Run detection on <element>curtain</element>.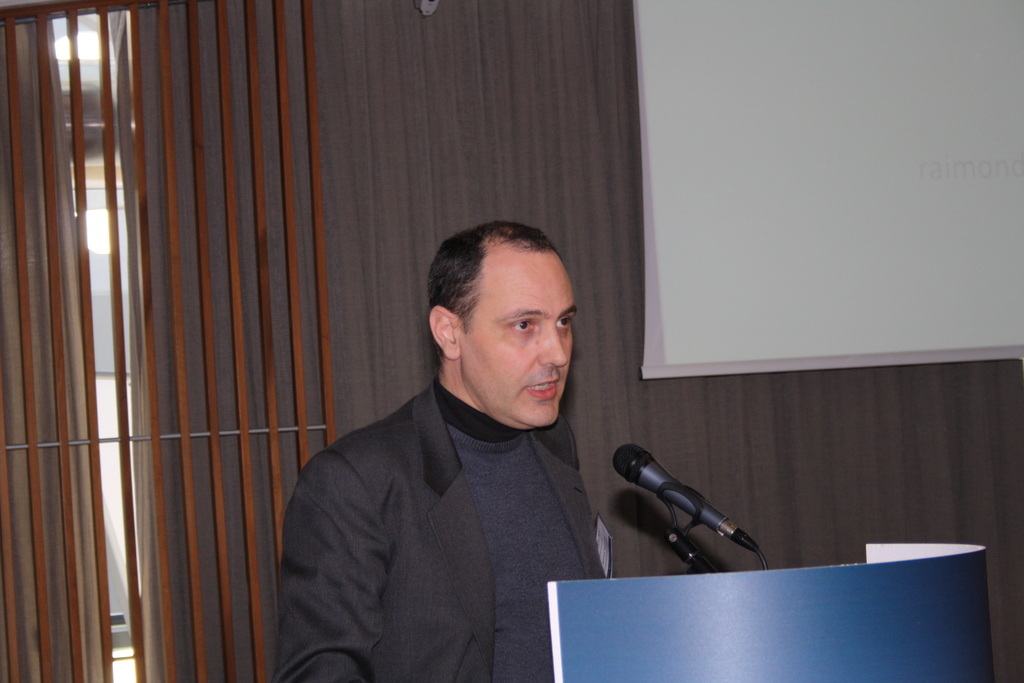
Result: bbox=(57, 0, 358, 680).
